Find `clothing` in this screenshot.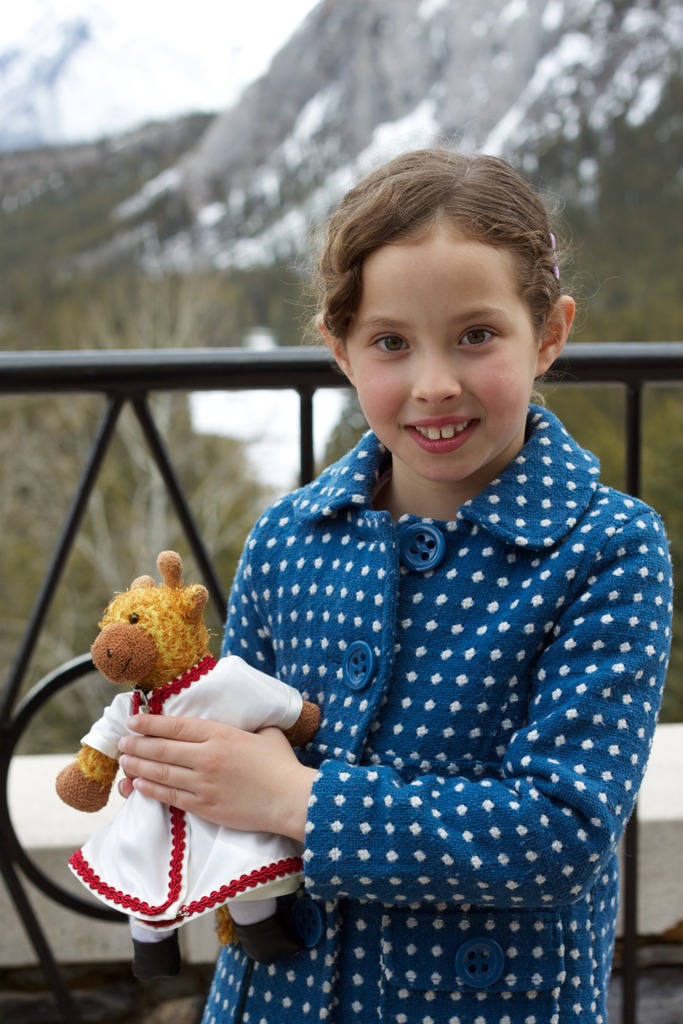
The bounding box for `clothing` is box=[216, 314, 682, 1011].
